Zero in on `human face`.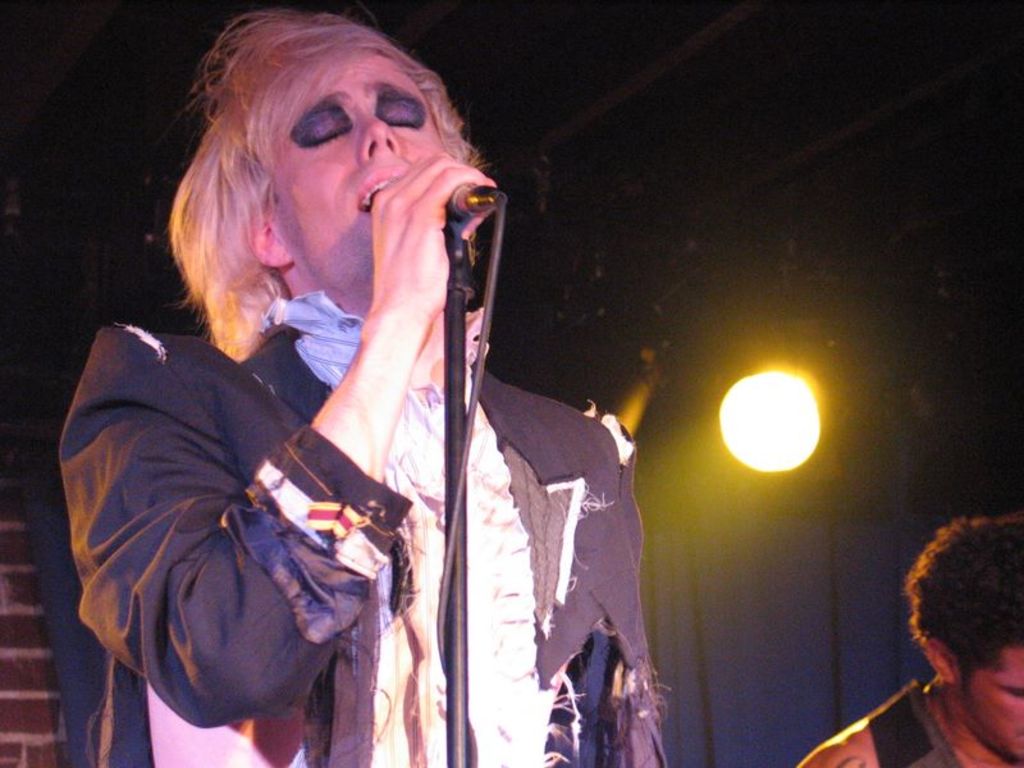
Zeroed in: x1=961, y1=644, x2=1023, y2=756.
